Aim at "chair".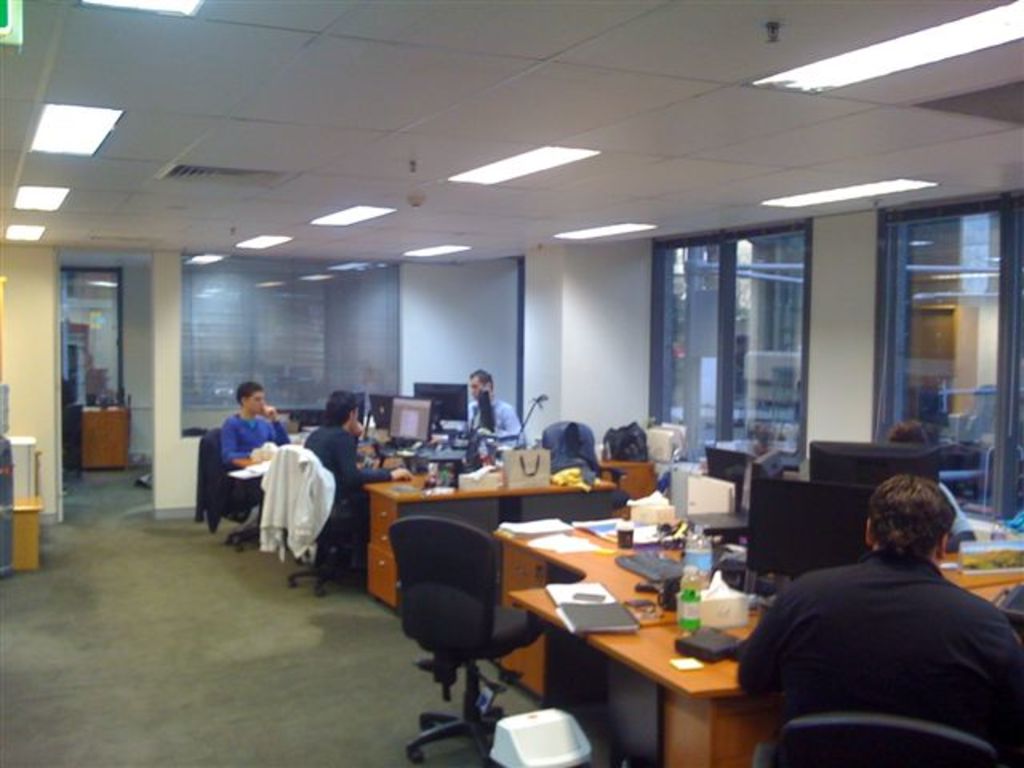
Aimed at rect(286, 446, 350, 598).
